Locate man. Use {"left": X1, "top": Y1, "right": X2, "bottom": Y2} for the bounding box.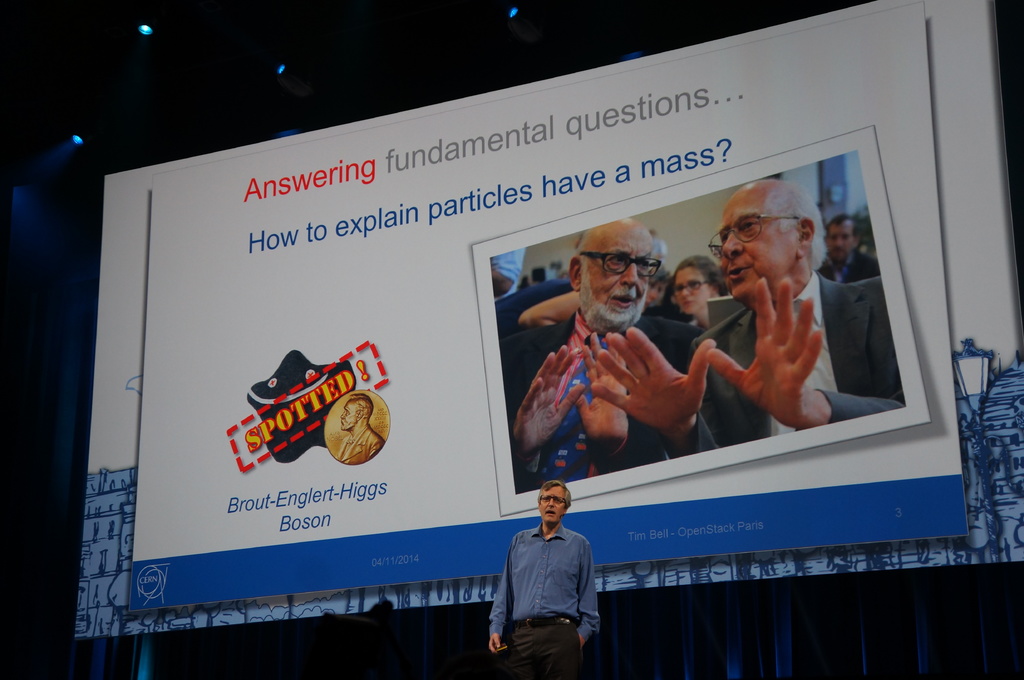
{"left": 507, "top": 221, "right": 722, "bottom": 494}.
